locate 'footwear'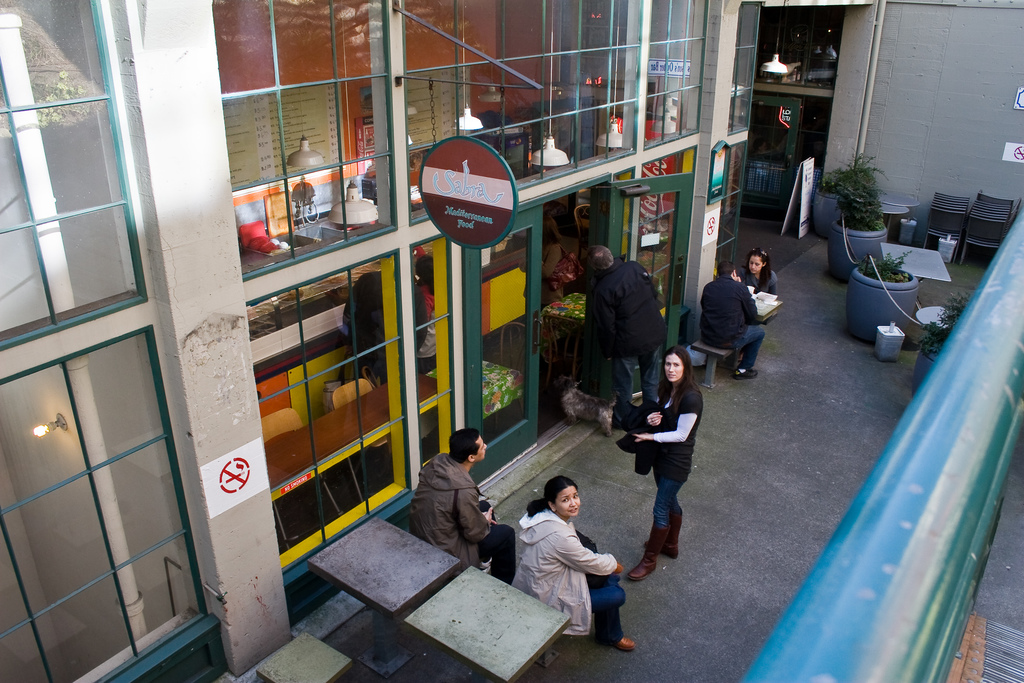
{"x1": 646, "y1": 511, "x2": 685, "y2": 559}
